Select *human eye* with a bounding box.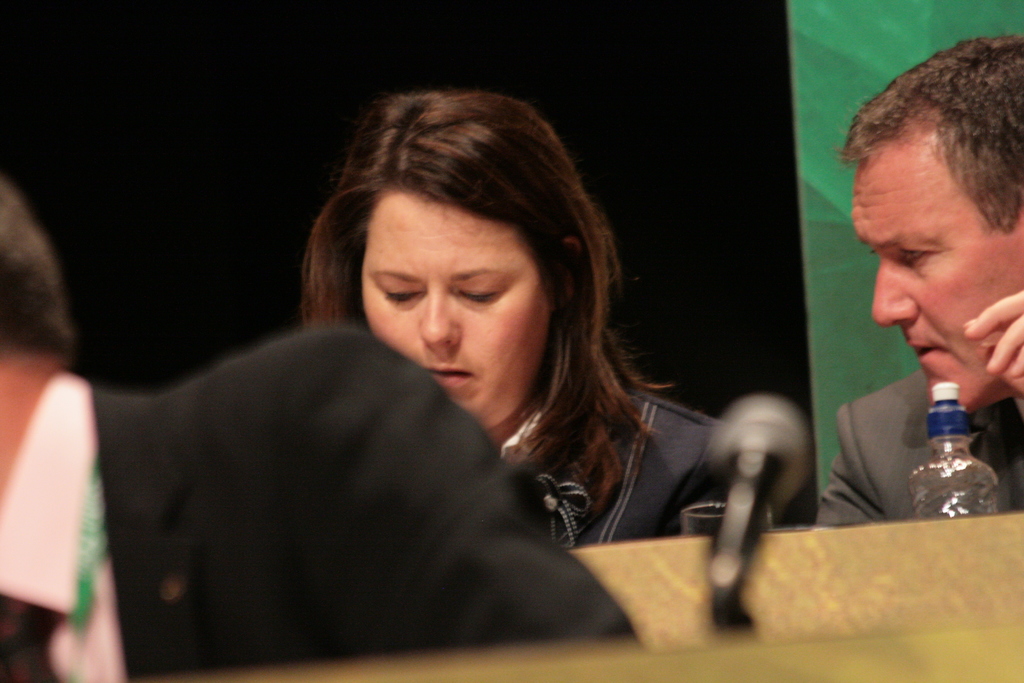
box=[380, 286, 424, 306].
